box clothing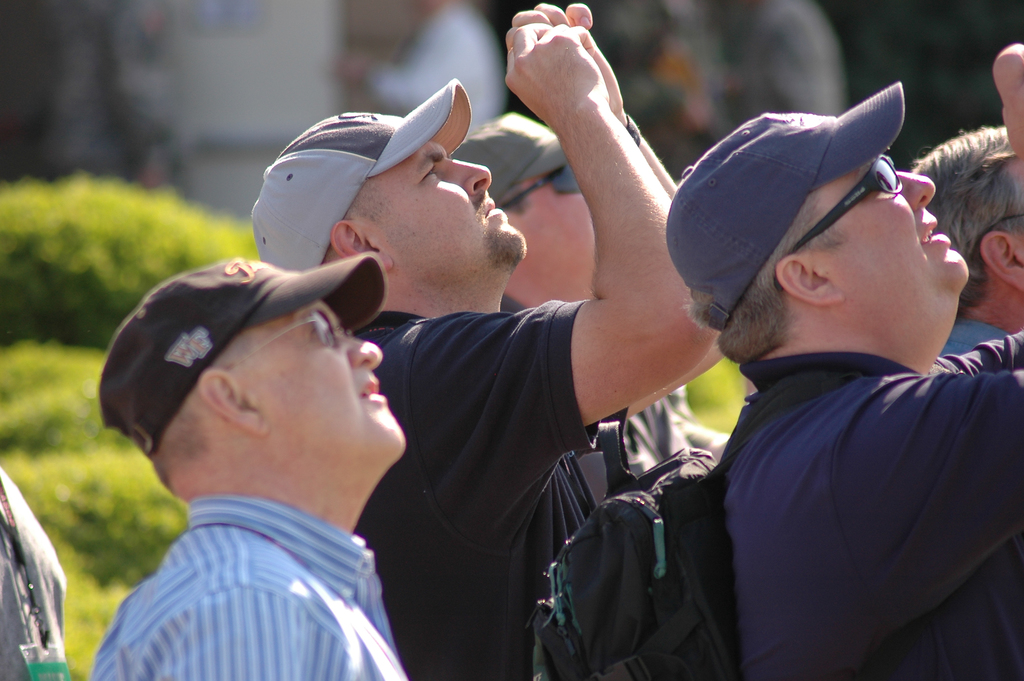
l=351, t=308, r=608, b=680
